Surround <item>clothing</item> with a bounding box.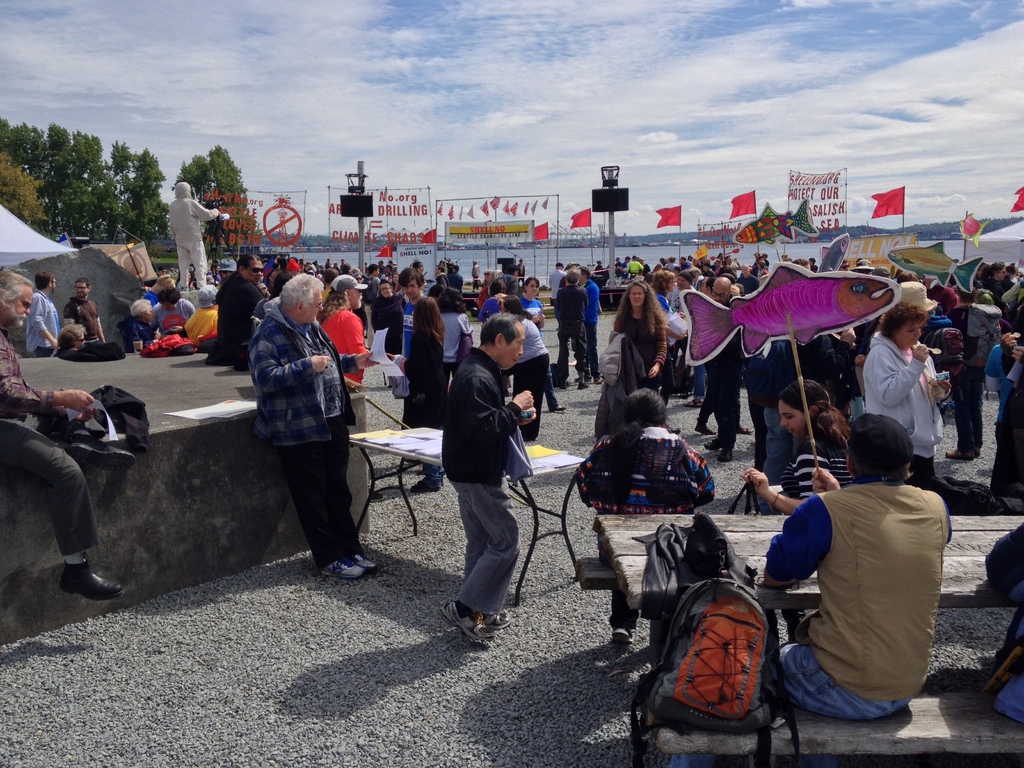
<box>940,320,997,454</box>.
